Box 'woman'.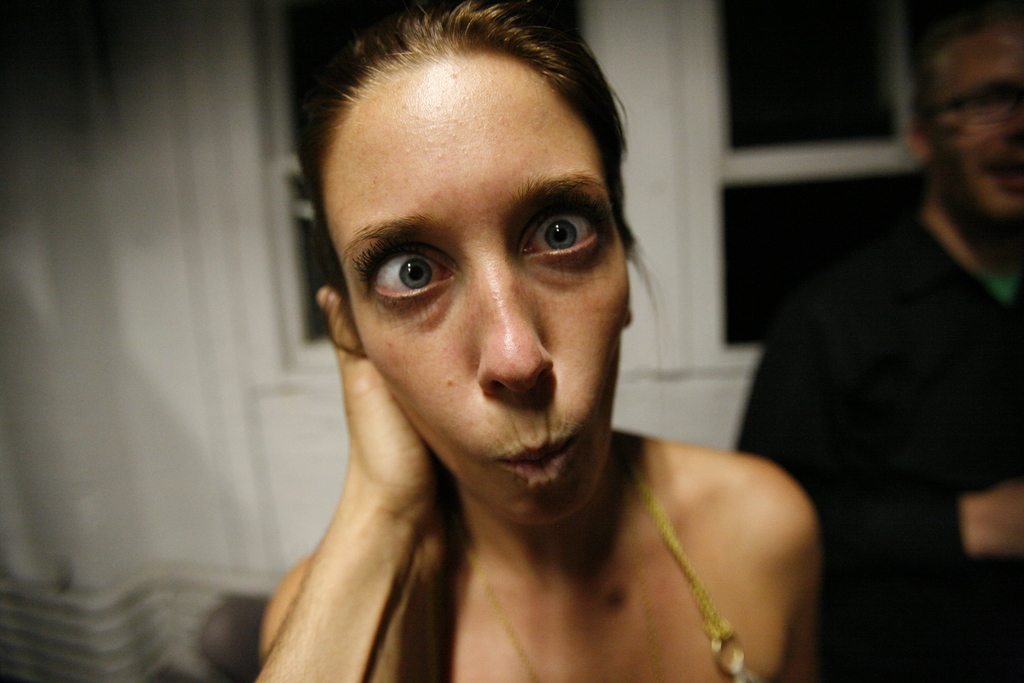
l=197, t=15, r=830, b=682.
